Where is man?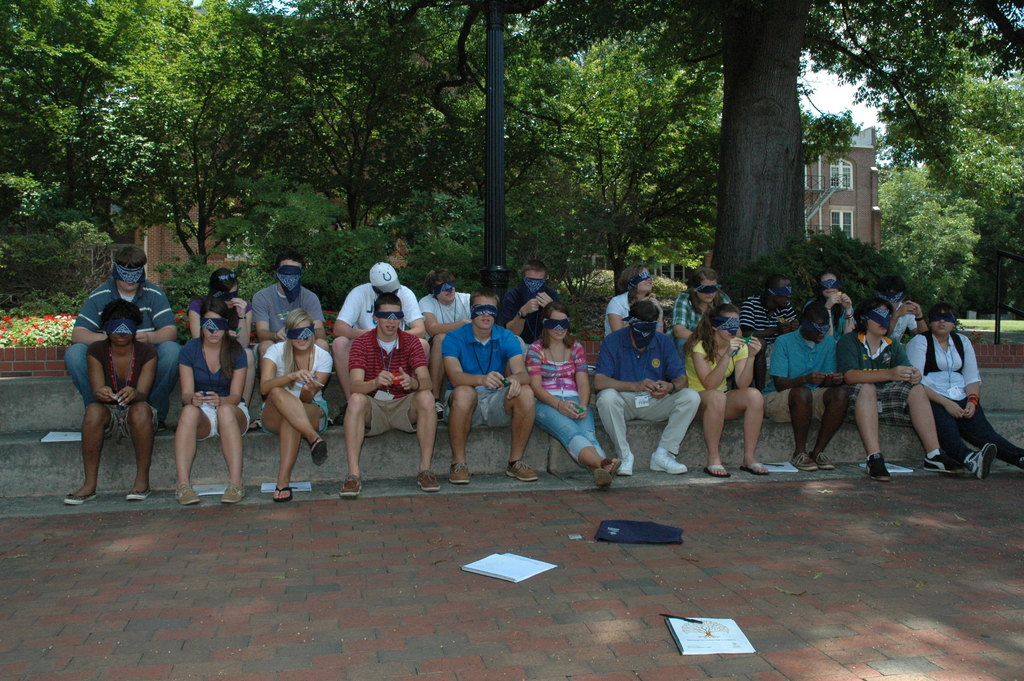
rect(594, 306, 699, 475).
